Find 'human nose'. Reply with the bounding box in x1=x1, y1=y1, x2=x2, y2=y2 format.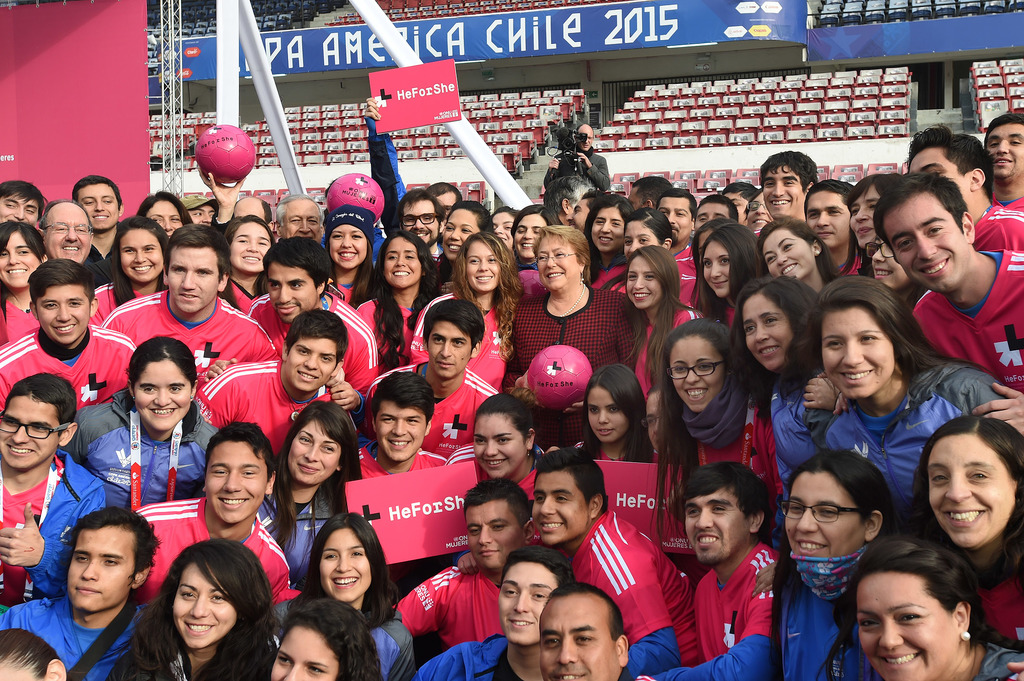
x1=415, y1=215, x2=424, y2=229.
